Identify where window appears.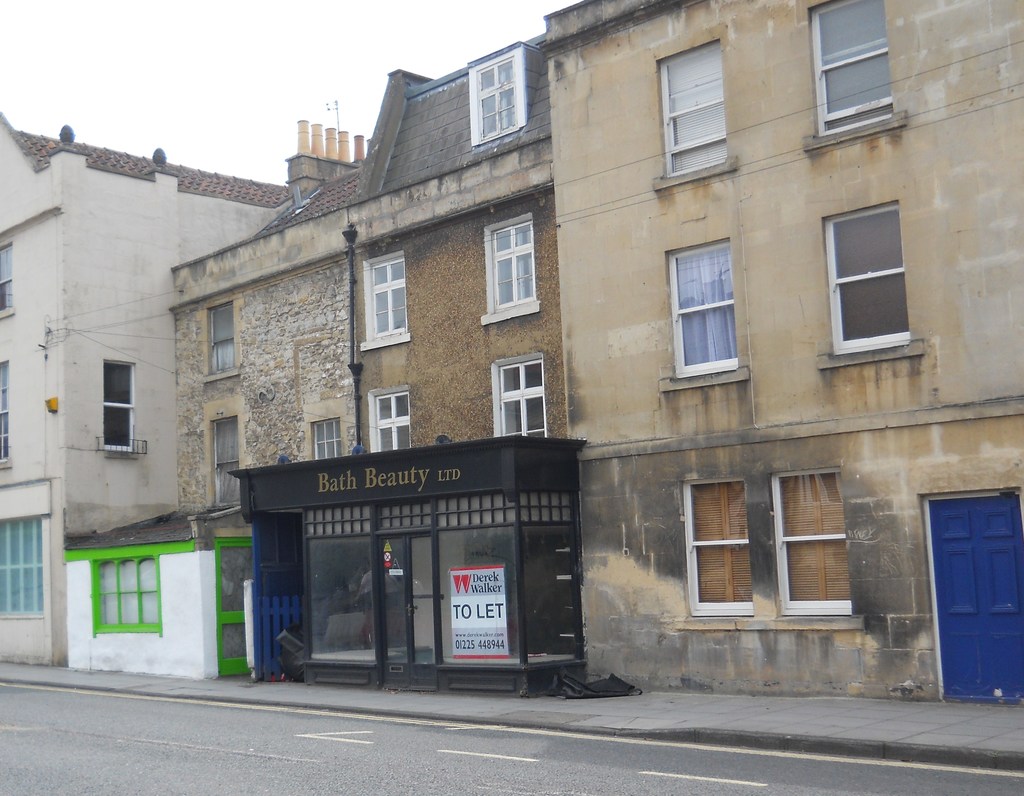
Appears at select_region(93, 562, 161, 630).
